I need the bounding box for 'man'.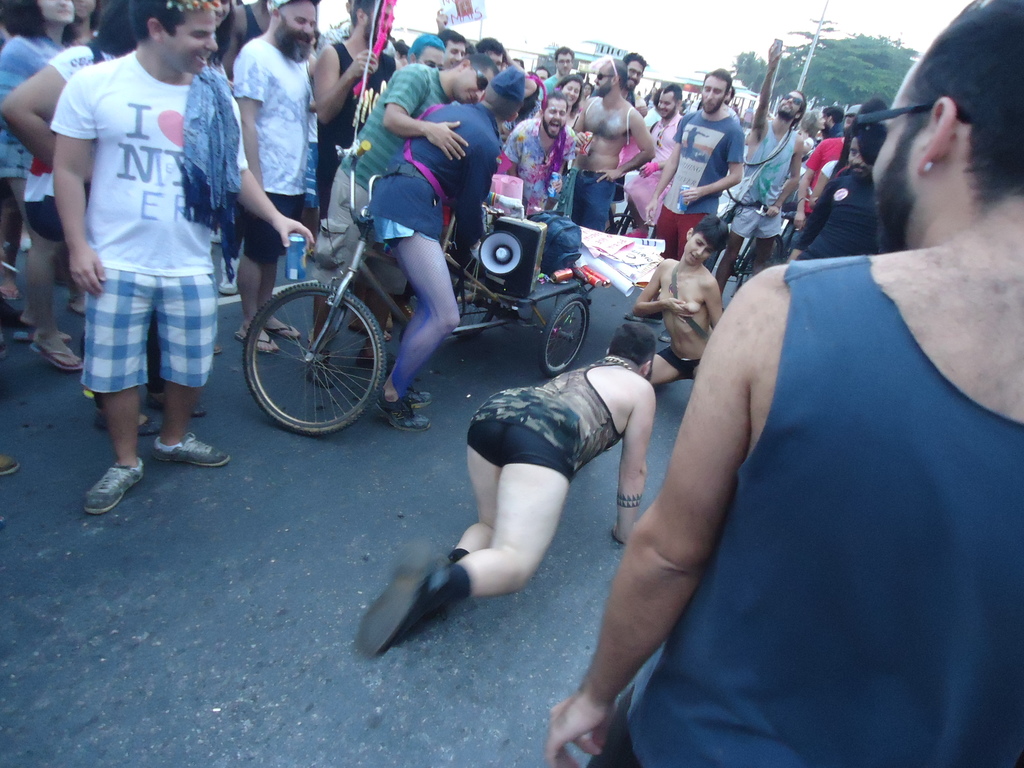
Here it is: <region>45, 0, 314, 509</region>.
